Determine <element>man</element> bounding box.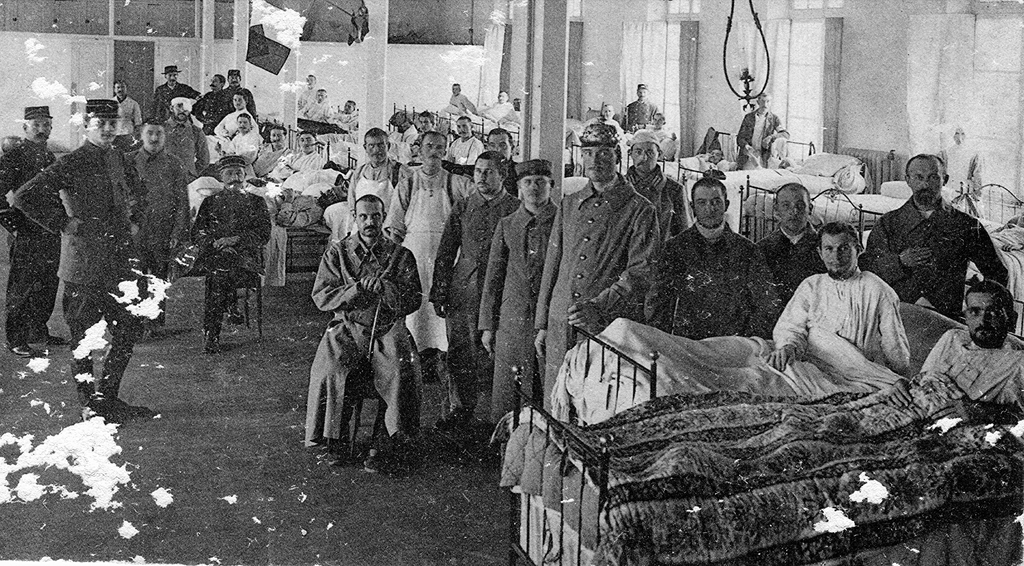
Determined: [left=320, top=88, right=333, bottom=119].
